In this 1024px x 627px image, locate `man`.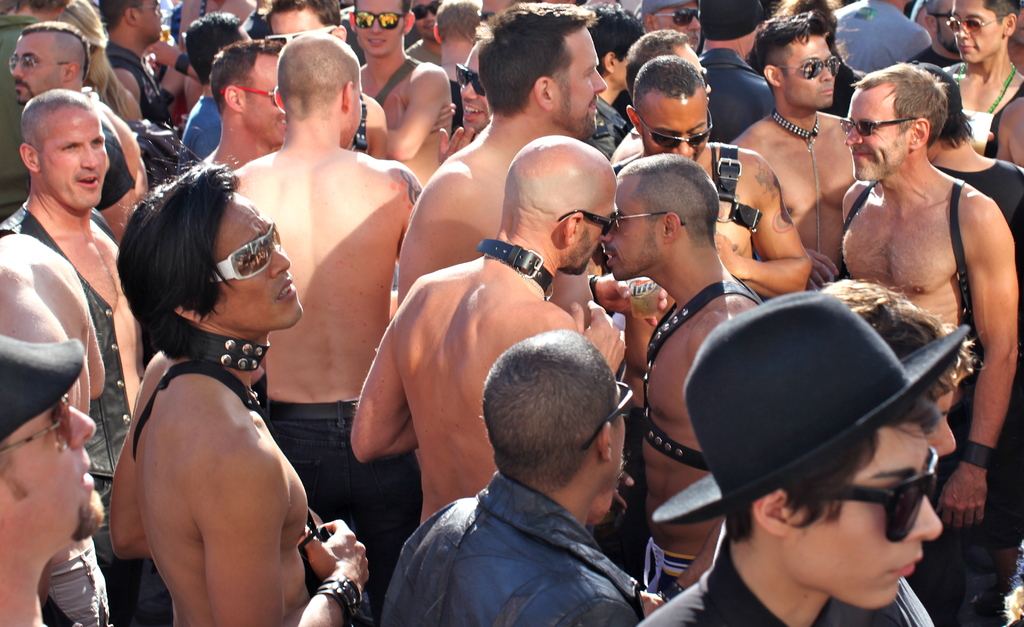
Bounding box: 380, 330, 653, 626.
